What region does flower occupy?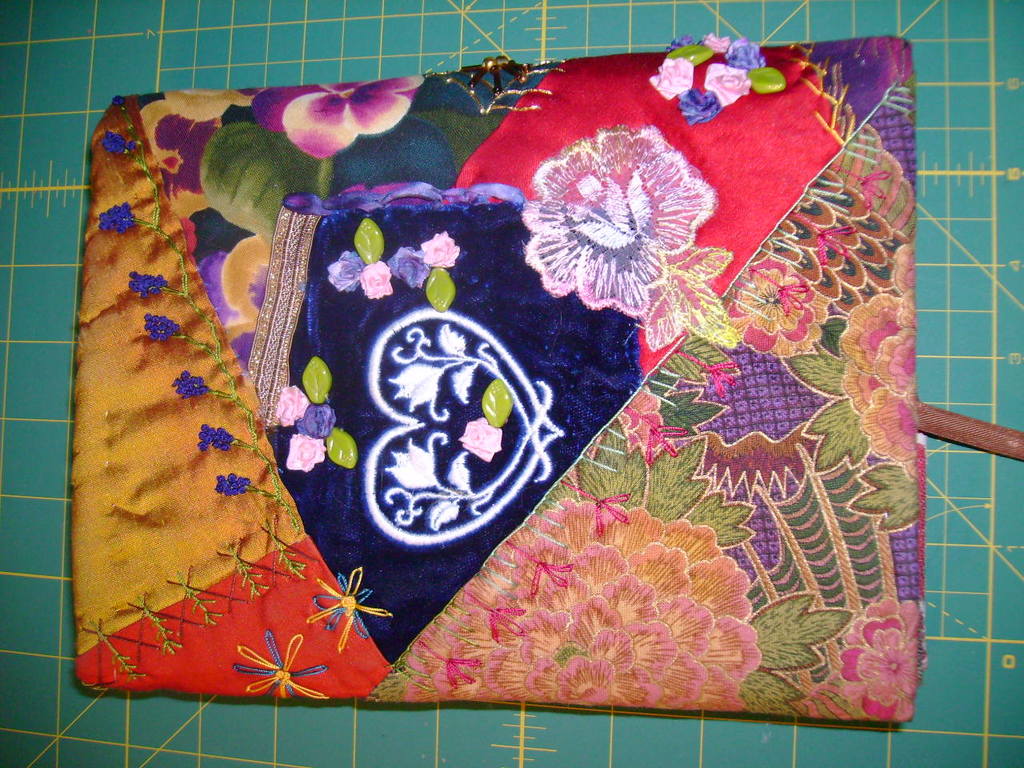
Rect(618, 390, 664, 452).
